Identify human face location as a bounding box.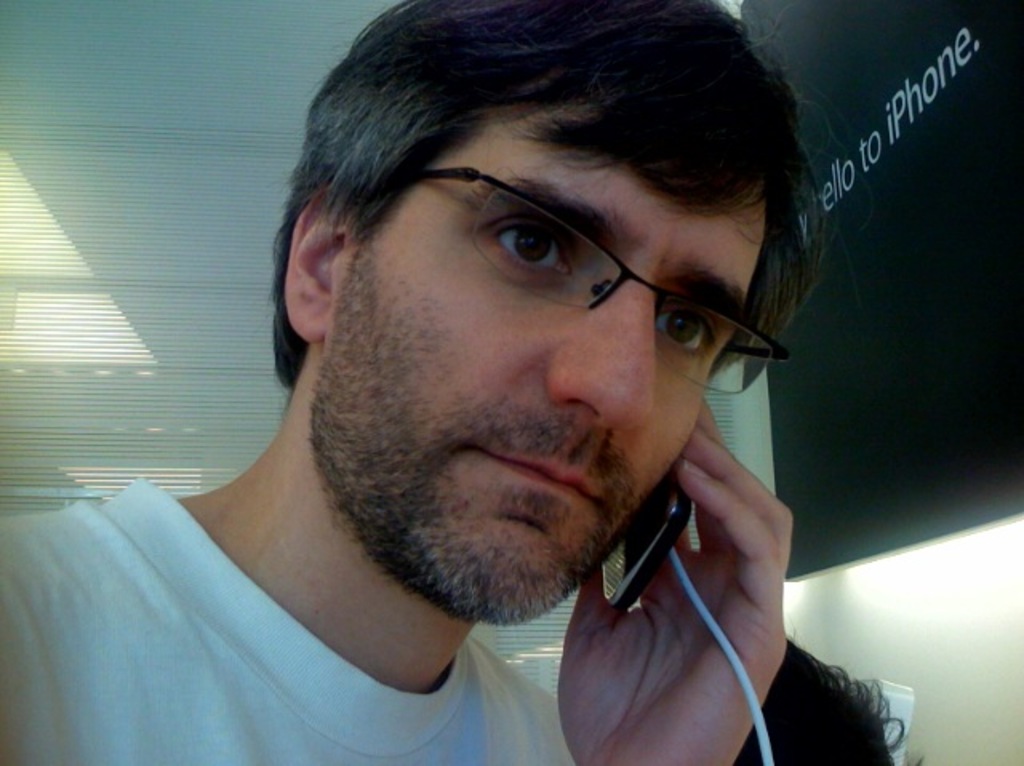
309 98 773 620.
